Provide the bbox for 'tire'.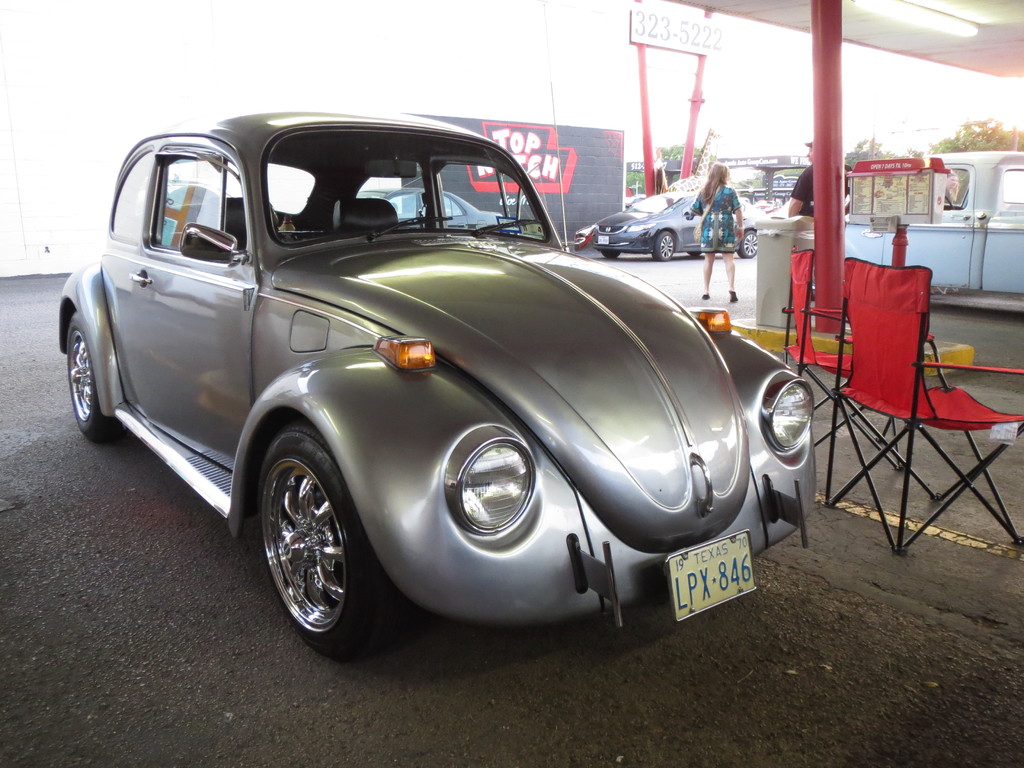
<box>68,308,122,442</box>.
